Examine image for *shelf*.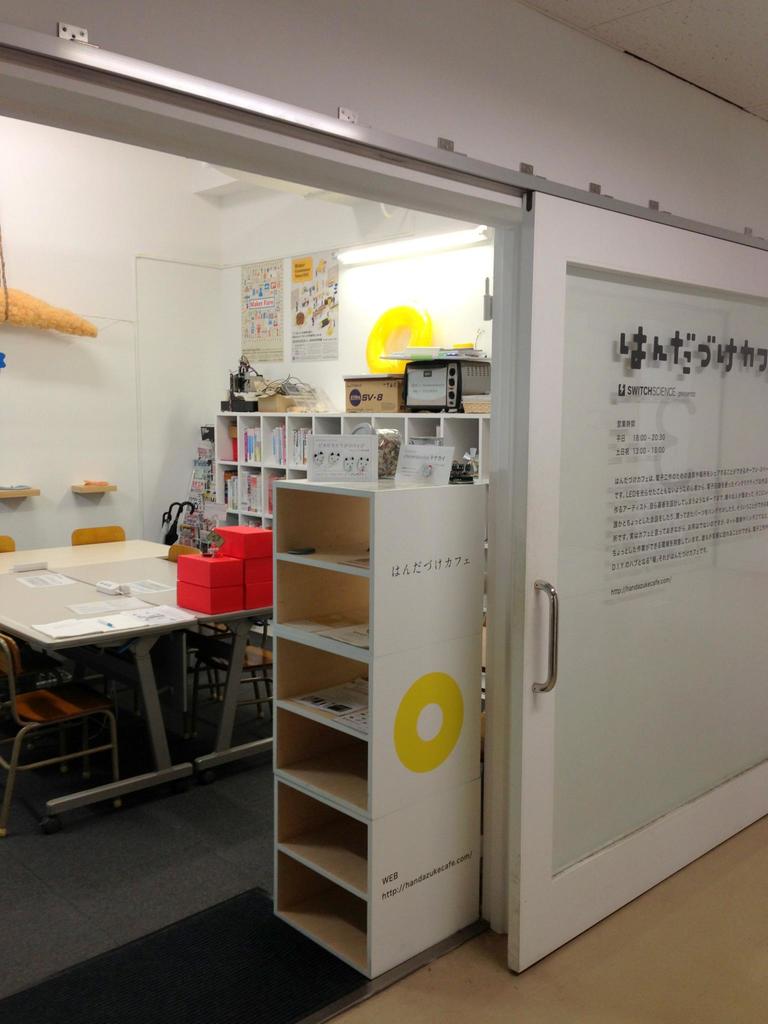
Examination result: x1=239 y1=412 x2=263 y2=464.
